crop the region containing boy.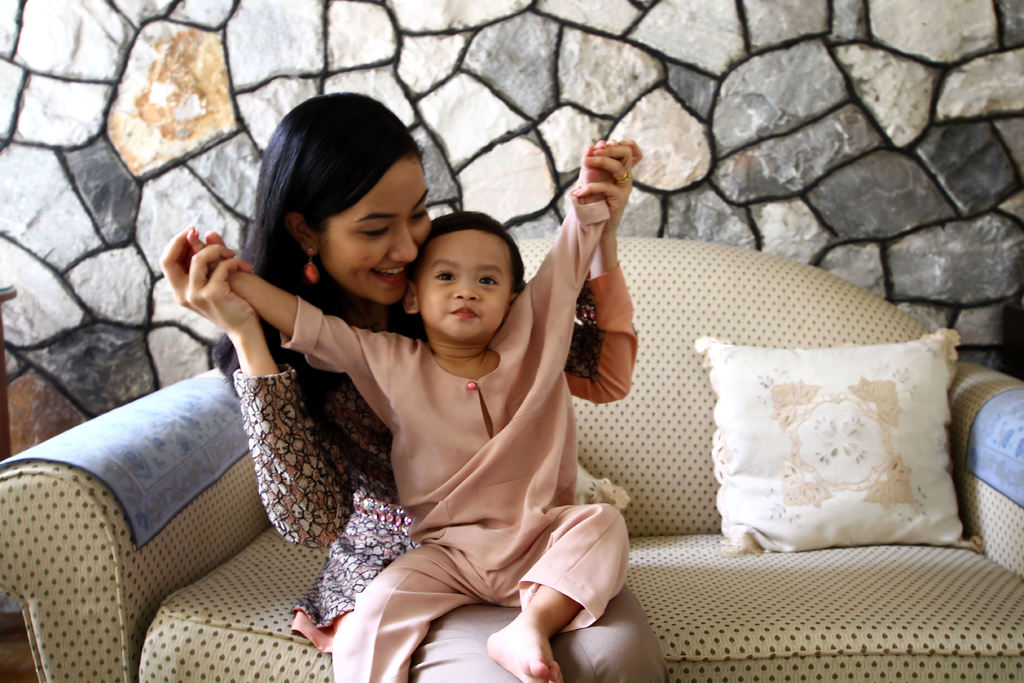
Crop region: detection(183, 139, 636, 682).
